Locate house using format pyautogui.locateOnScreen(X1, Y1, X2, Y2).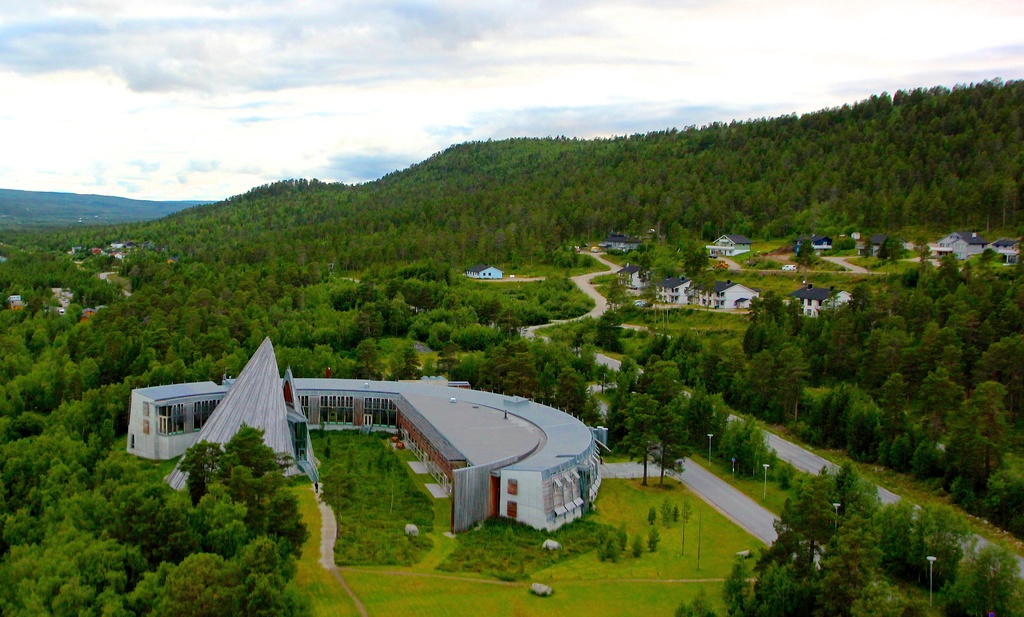
pyautogui.locateOnScreen(791, 282, 851, 319).
